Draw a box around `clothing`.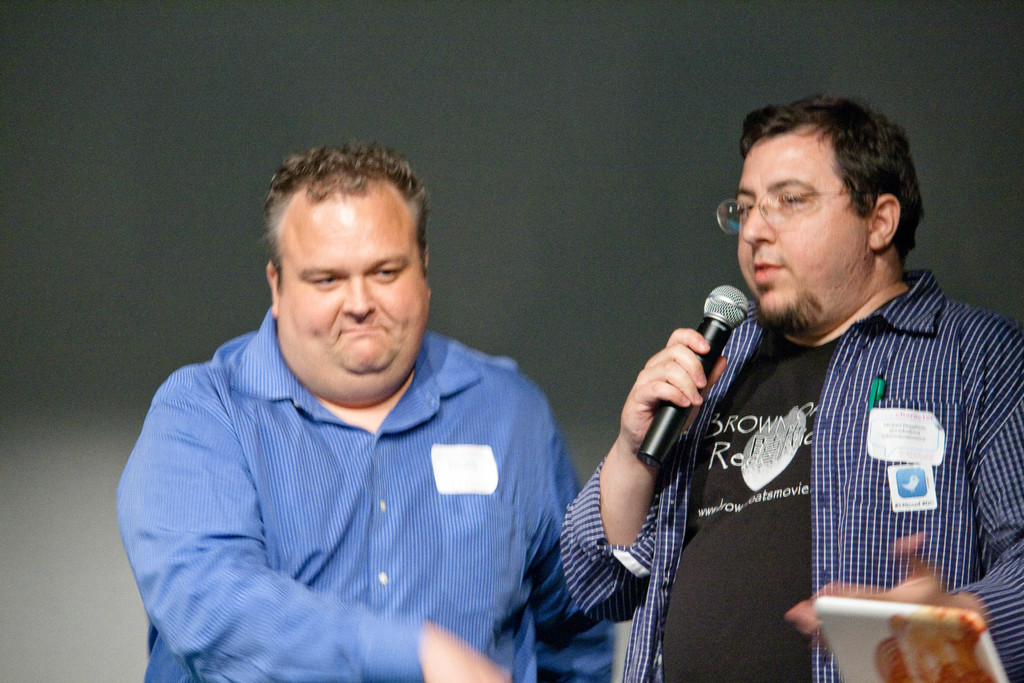
[x1=117, y1=310, x2=611, y2=682].
